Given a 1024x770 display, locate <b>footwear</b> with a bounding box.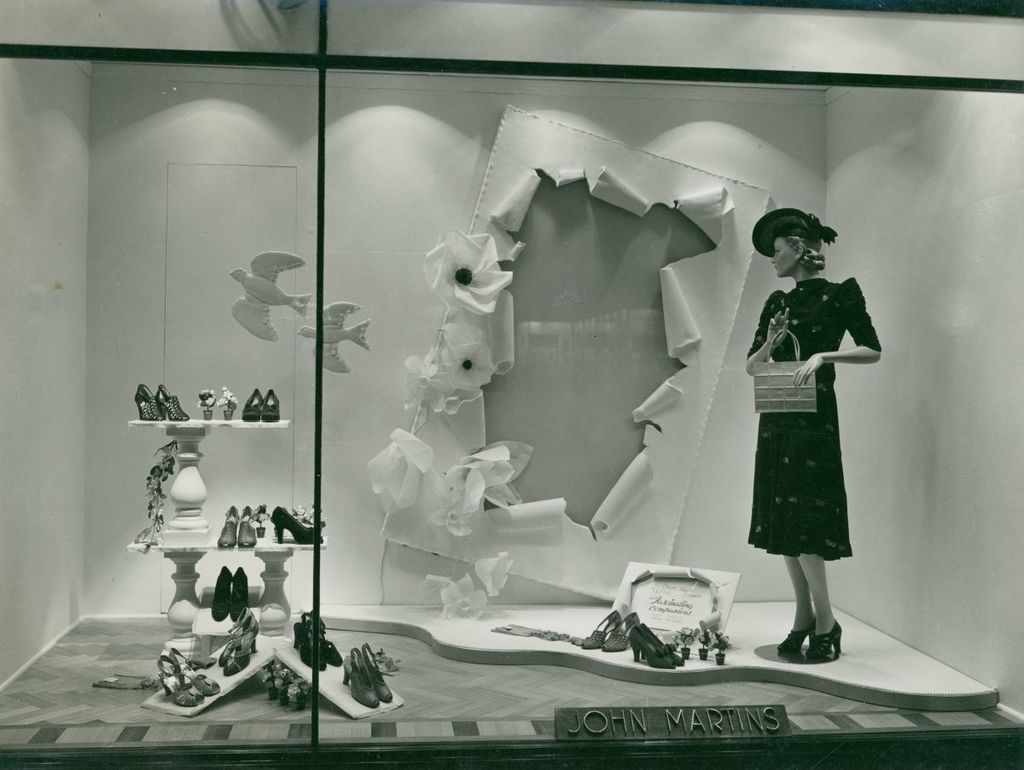
Located: 581,611,625,650.
